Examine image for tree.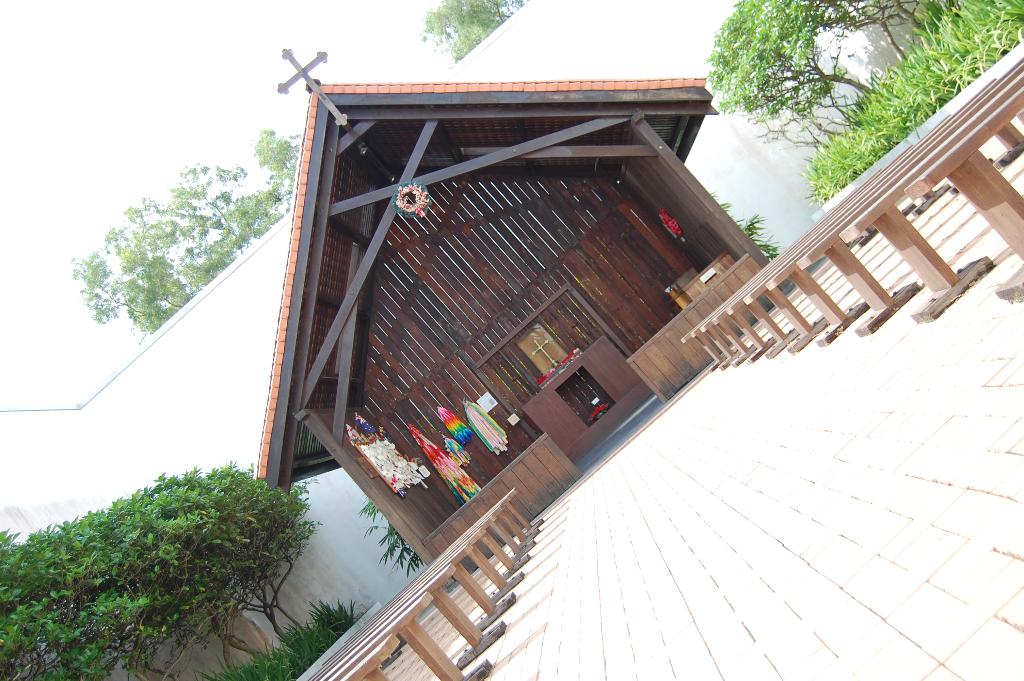
Examination result: (61,142,308,343).
